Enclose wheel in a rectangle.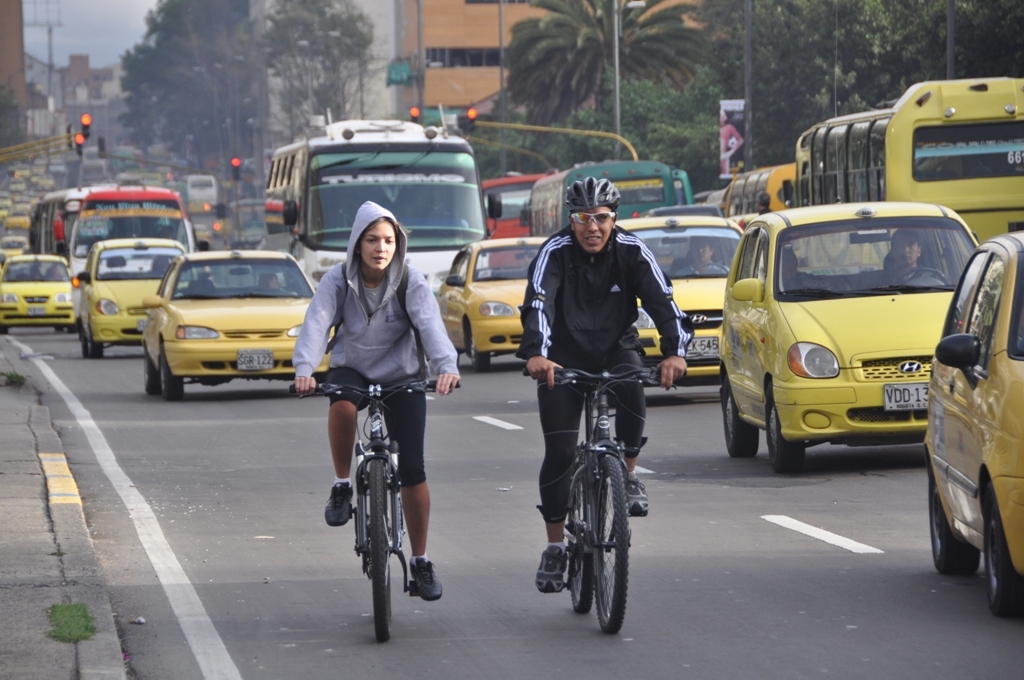
select_region(367, 456, 395, 647).
